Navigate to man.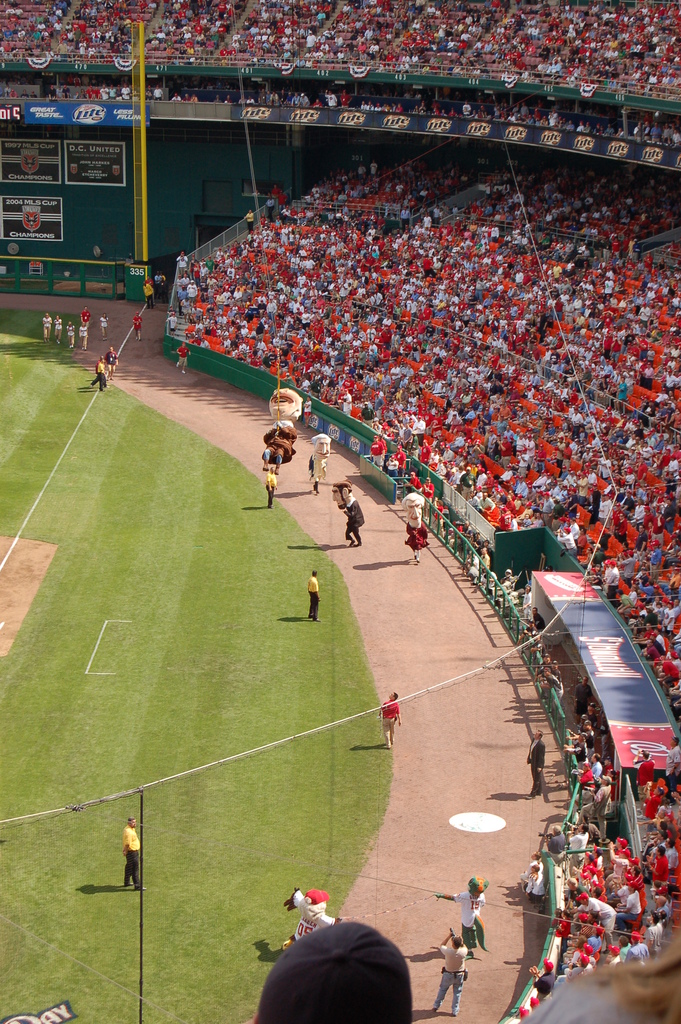
Navigation target: [79, 305, 90, 335].
